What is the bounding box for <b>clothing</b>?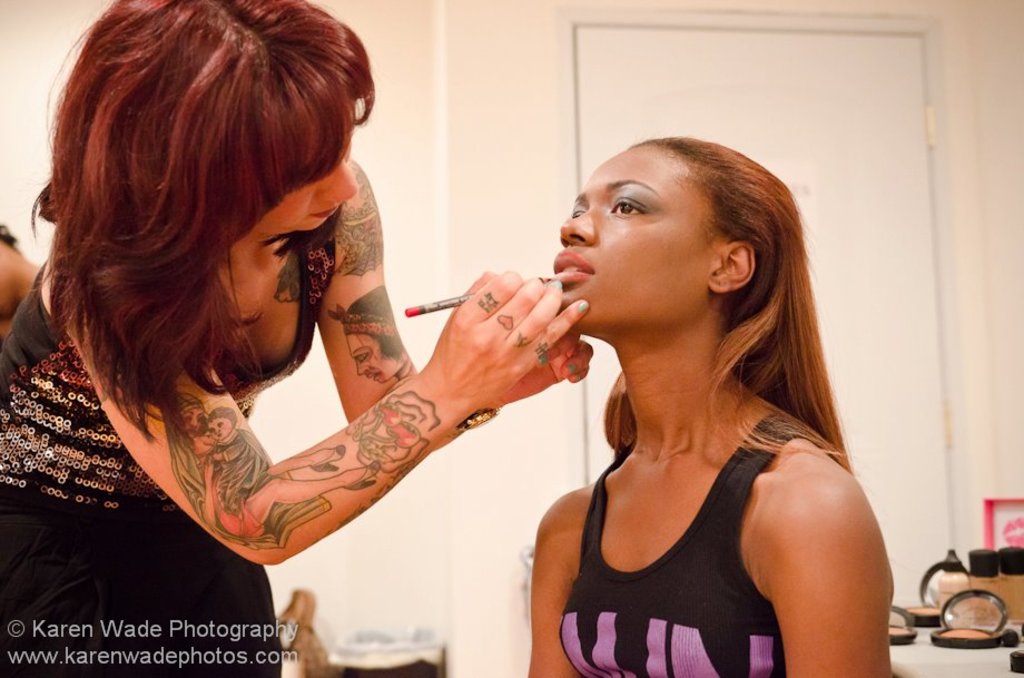
[left=554, top=410, right=855, bottom=677].
